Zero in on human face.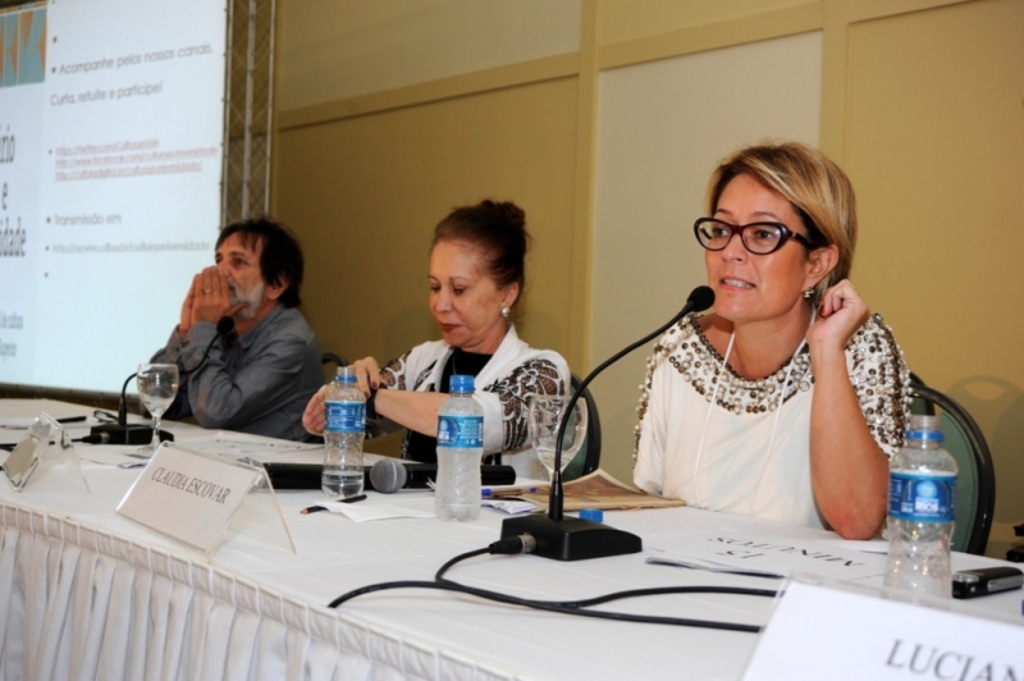
Zeroed in: x1=210 y1=237 x2=264 y2=317.
